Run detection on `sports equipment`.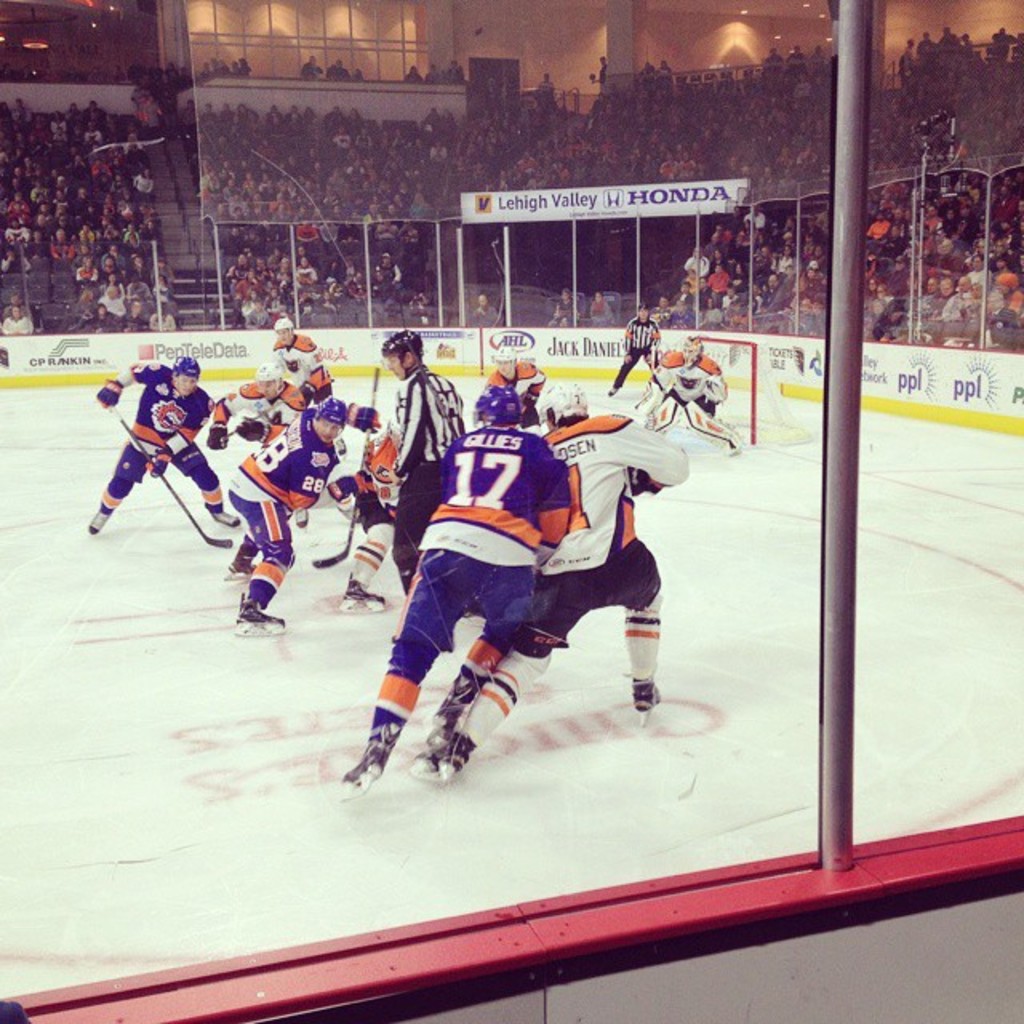
Result: [629, 677, 664, 731].
